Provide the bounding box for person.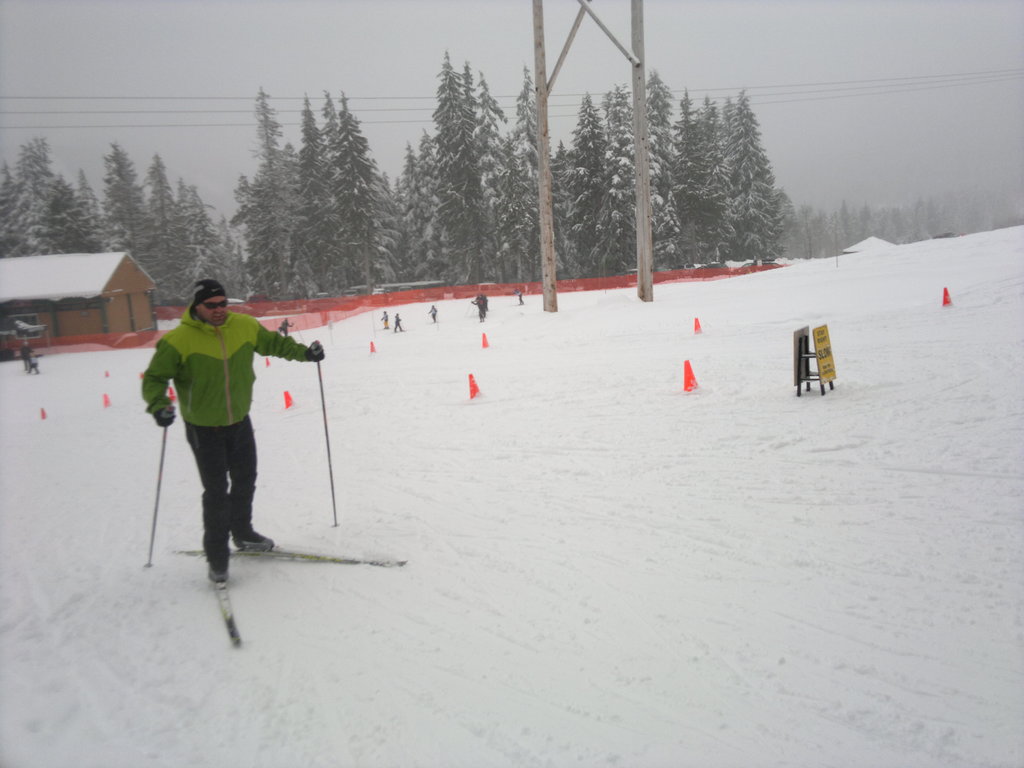
box=[477, 294, 492, 314].
